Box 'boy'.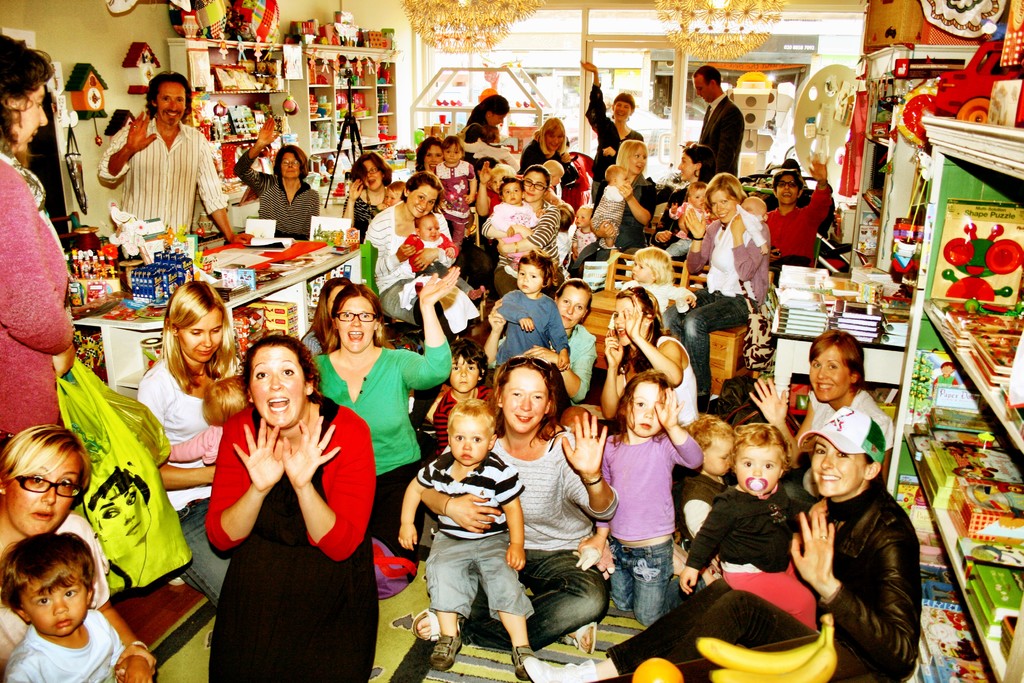
<box>491,177,545,278</box>.
